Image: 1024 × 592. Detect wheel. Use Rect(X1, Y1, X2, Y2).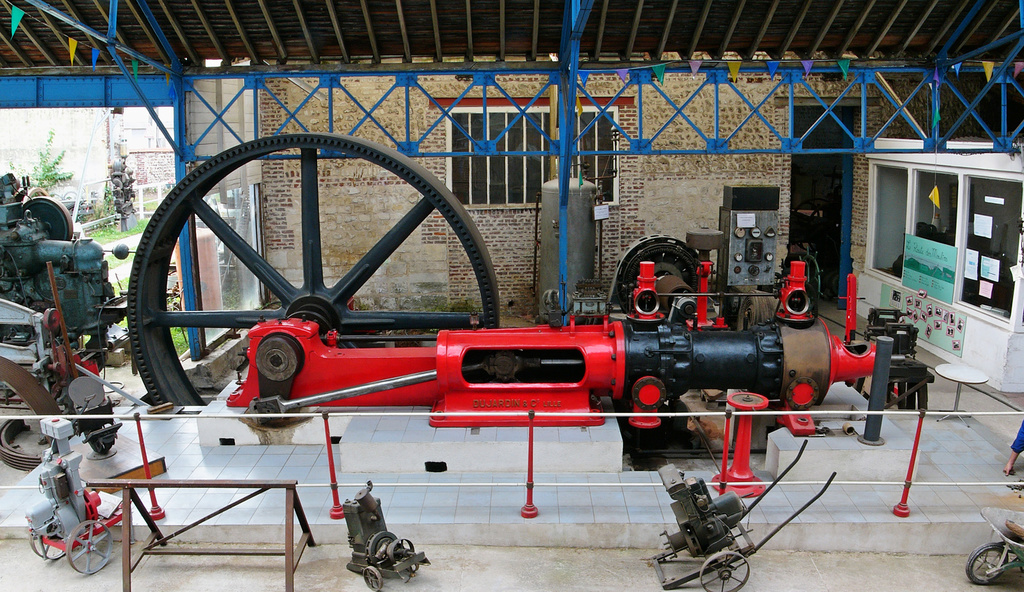
Rect(966, 543, 1007, 583).
